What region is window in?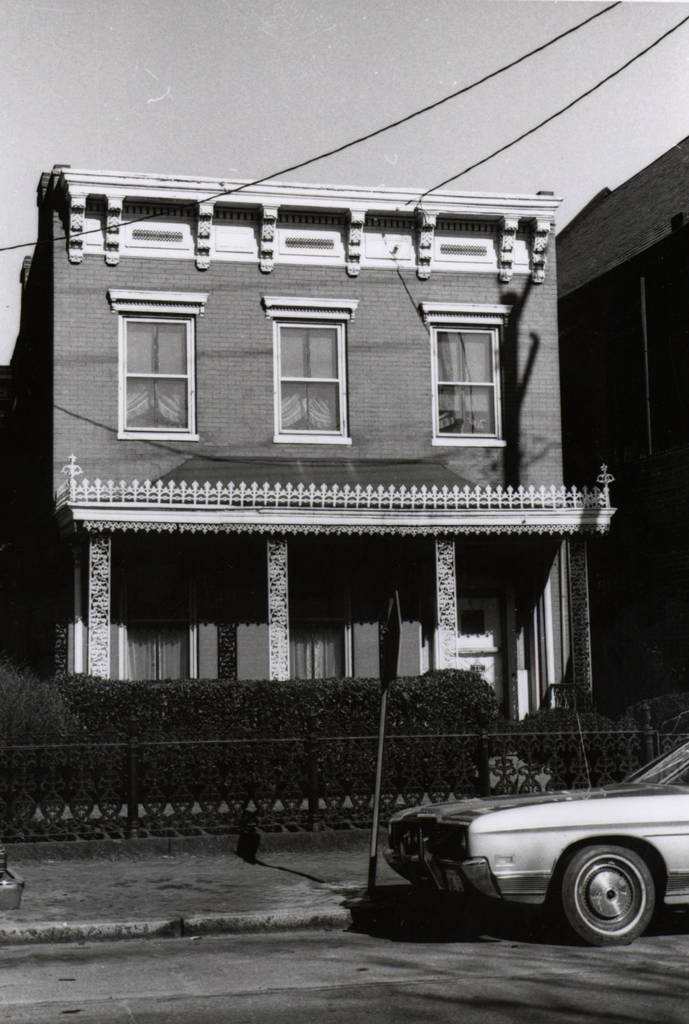
select_region(430, 302, 508, 436).
